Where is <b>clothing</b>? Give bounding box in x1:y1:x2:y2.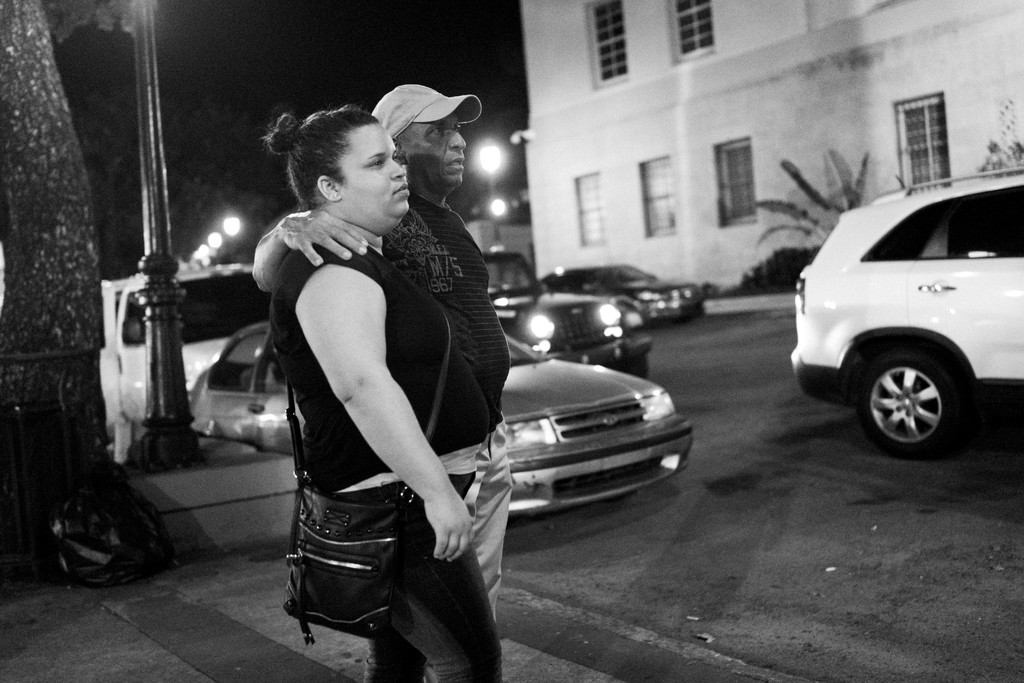
258:235:504:682.
